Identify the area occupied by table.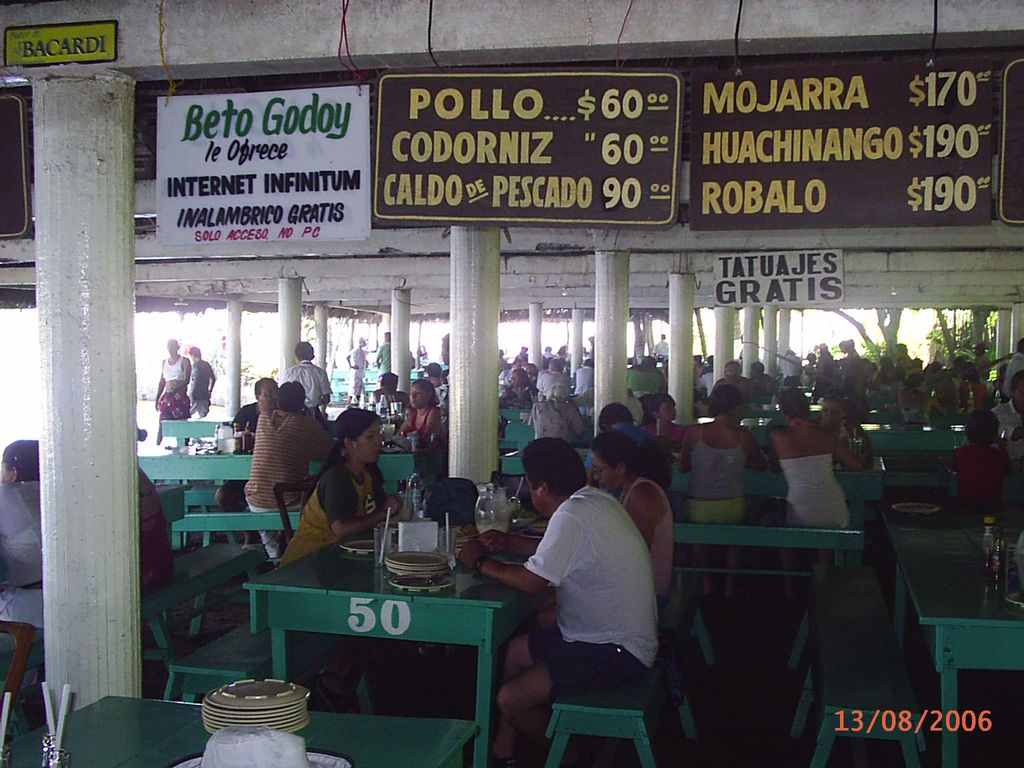
Area: select_region(0, 696, 477, 767).
